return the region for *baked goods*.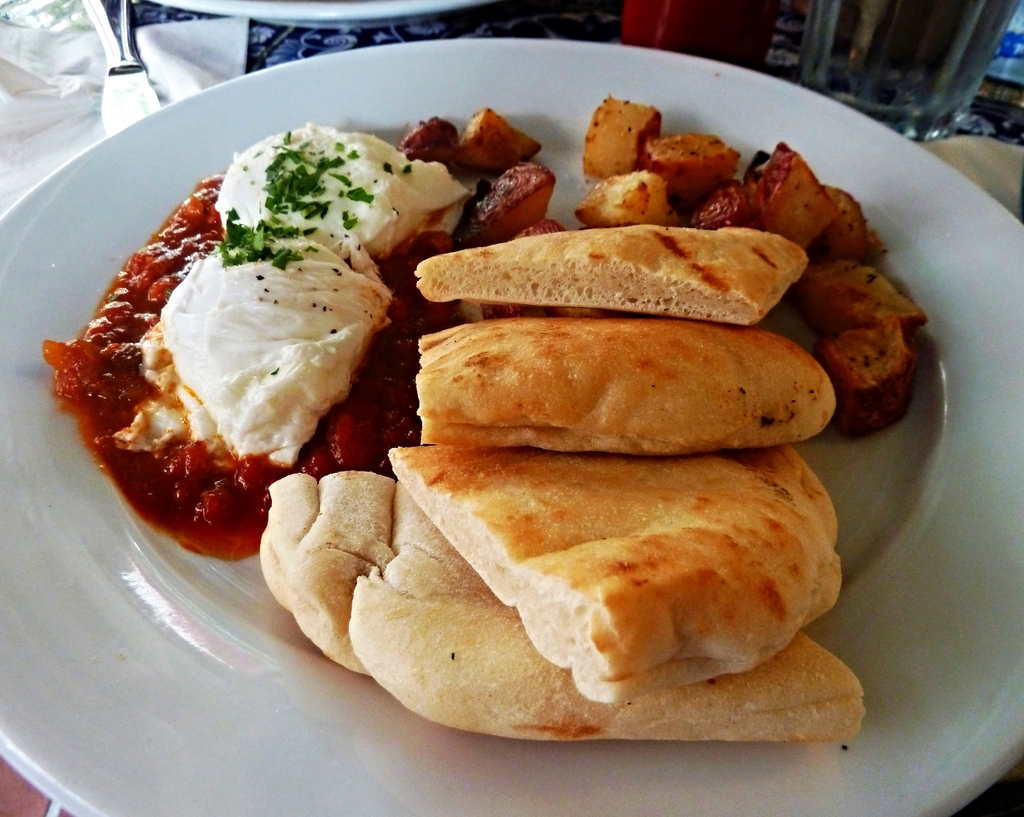
select_region(259, 467, 863, 748).
